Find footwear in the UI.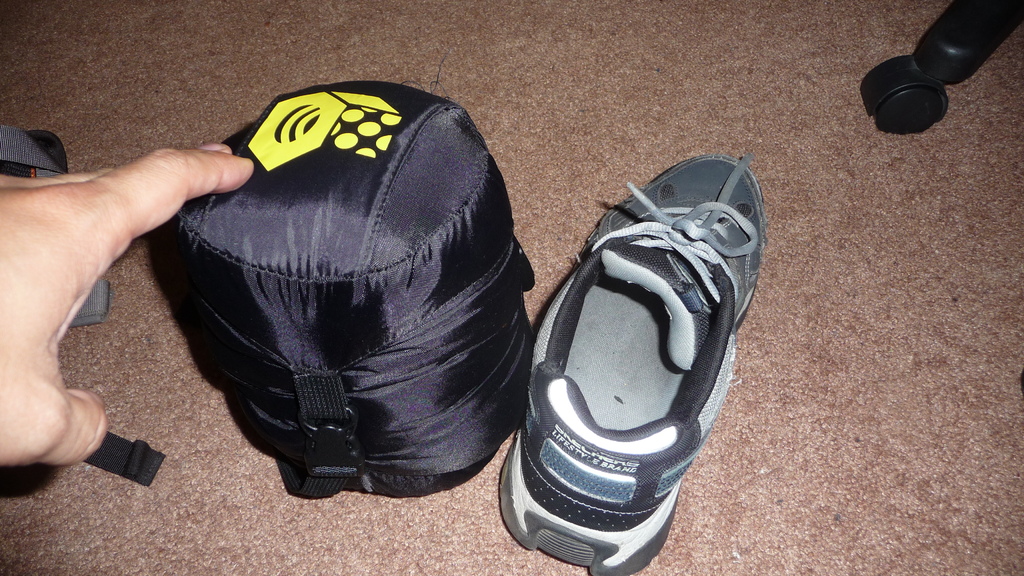
UI element at [left=506, top=146, right=764, bottom=561].
